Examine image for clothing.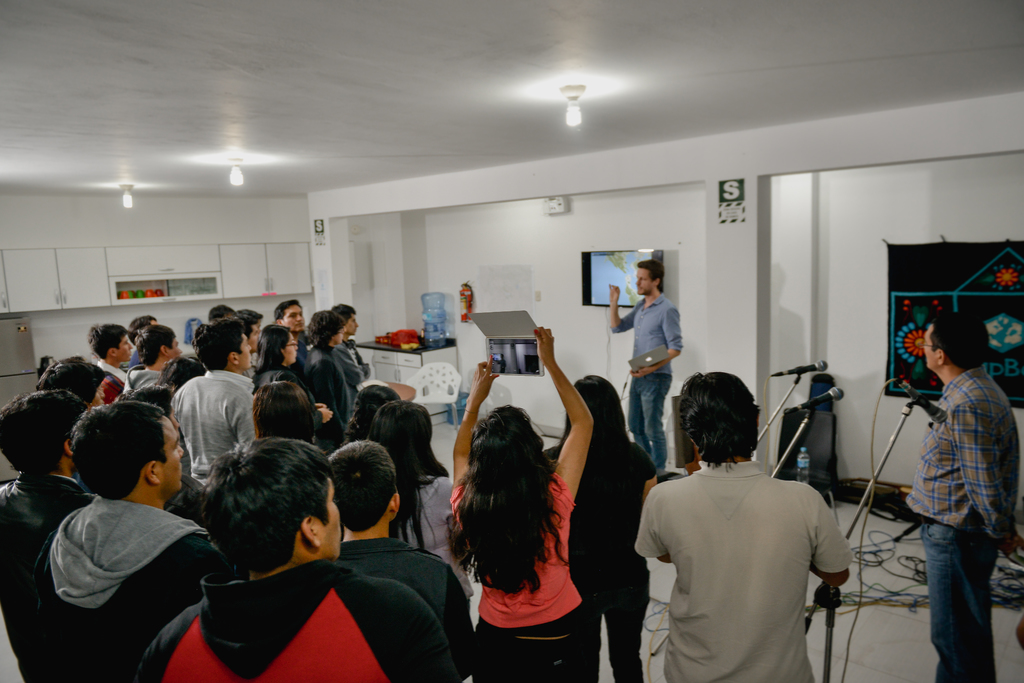
Examination result: (left=520, top=438, right=664, bottom=682).
